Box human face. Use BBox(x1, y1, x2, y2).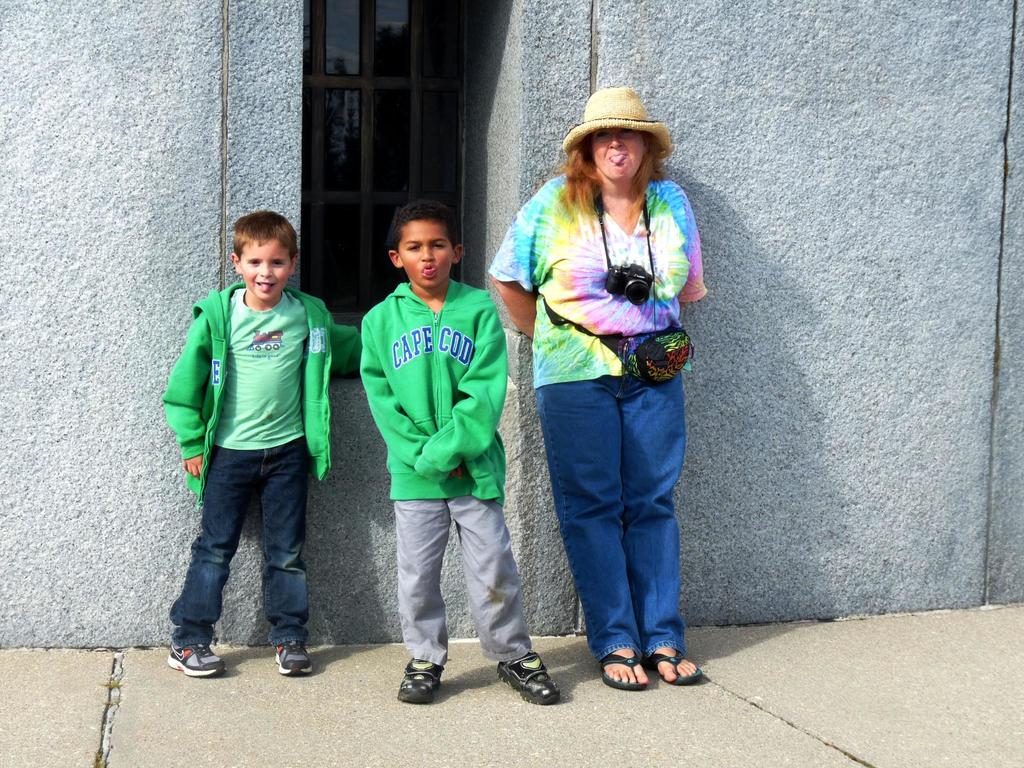
BBox(401, 219, 450, 281).
